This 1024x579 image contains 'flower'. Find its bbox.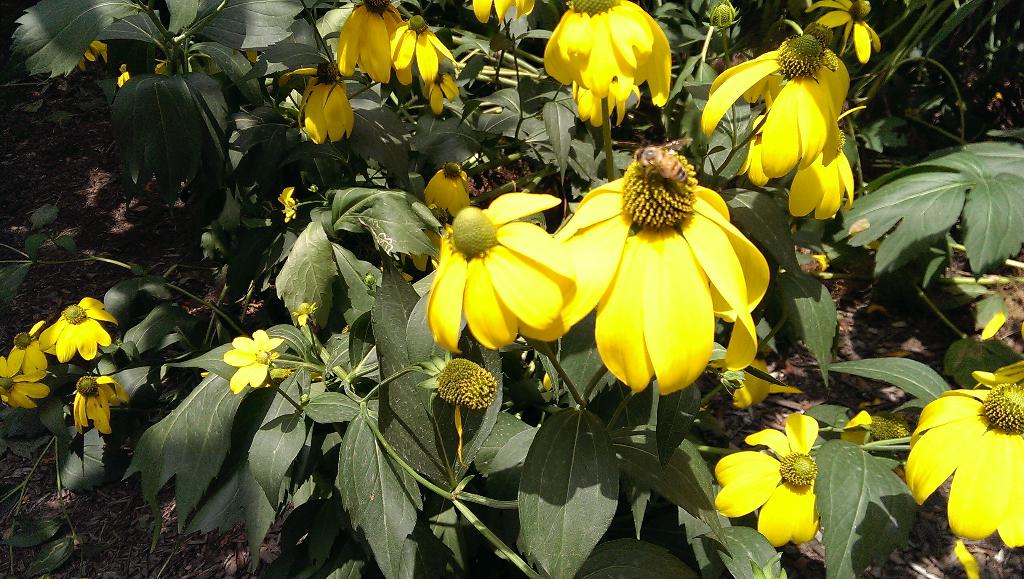
select_region(334, 0, 400, 82).
